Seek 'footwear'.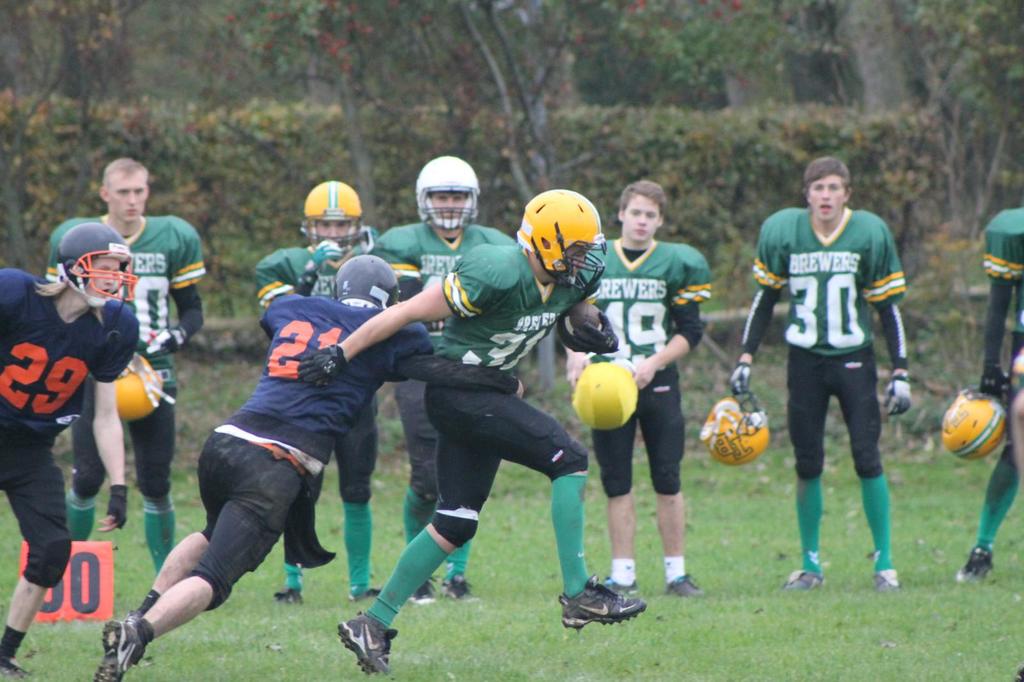
(left=337, top=611, right=396, bottom=676).
